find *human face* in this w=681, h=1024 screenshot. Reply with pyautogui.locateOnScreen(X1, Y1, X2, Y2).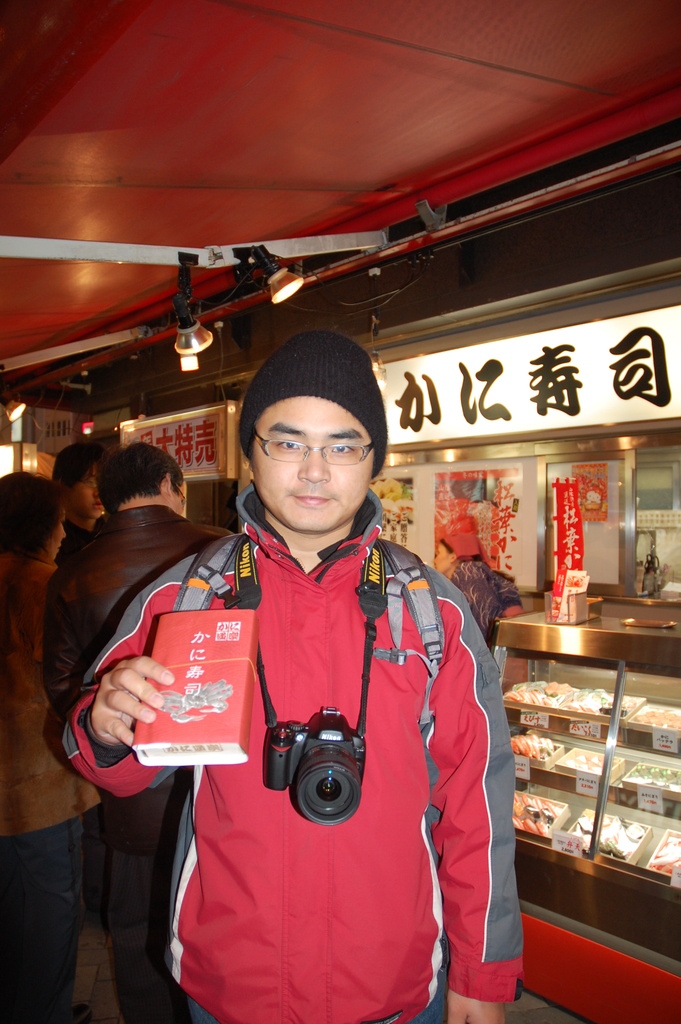
pyautogui.locateOnScreen(65, 468, 103, 518).
